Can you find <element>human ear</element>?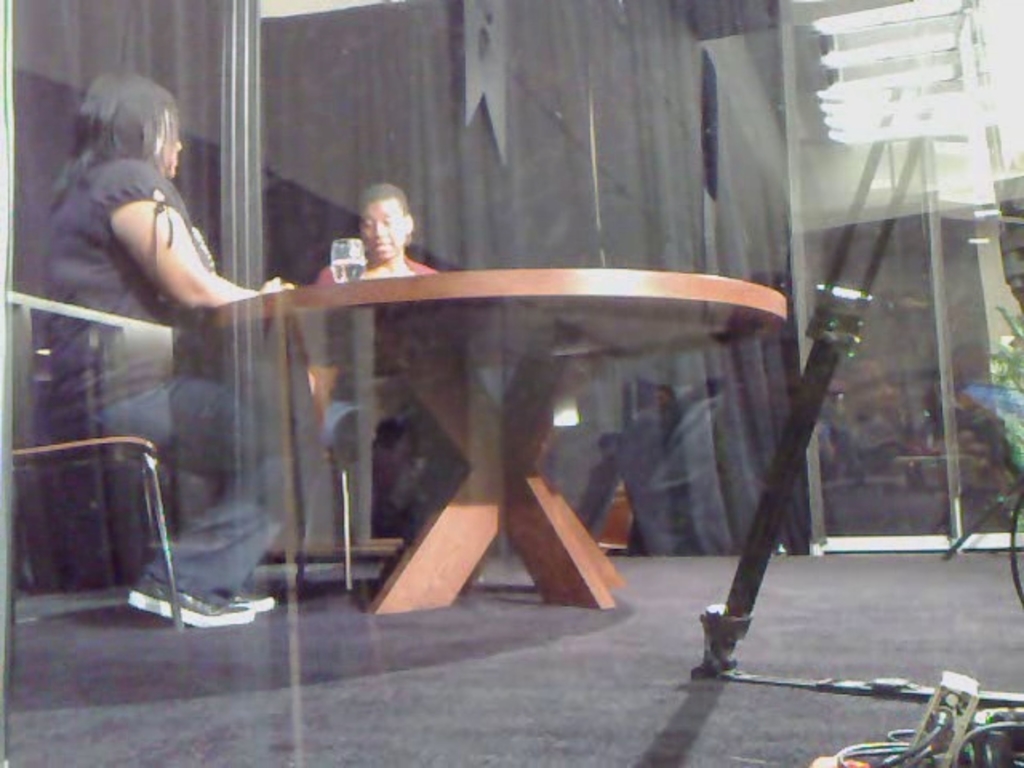
Yes, bounding box: 403, 211, 410, 237.
